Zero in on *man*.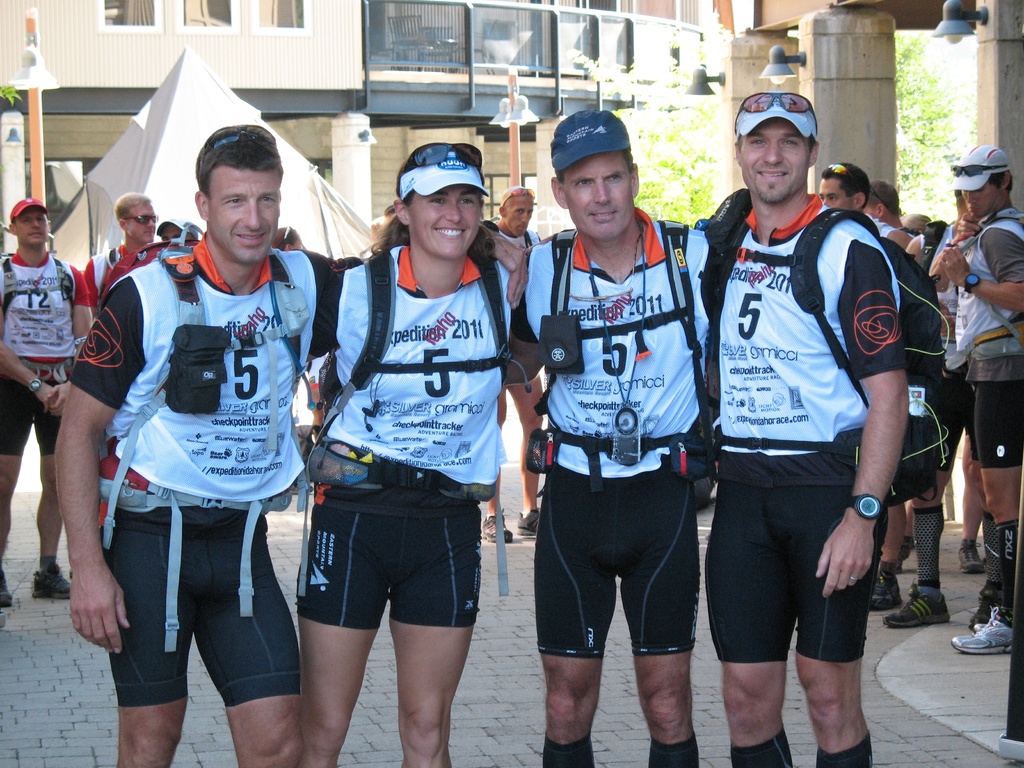
Zeroed in: pyautogui.locateOnScreen(928, 144, 1023, 655).
